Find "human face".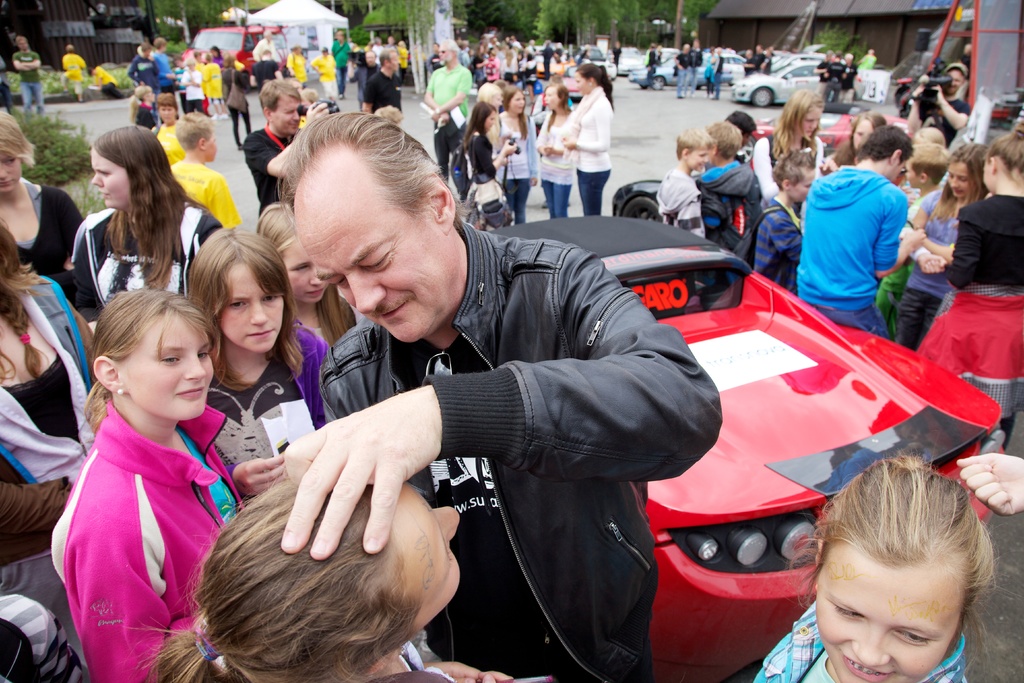
x1=945 y1=160 x2=966 y2=197.
